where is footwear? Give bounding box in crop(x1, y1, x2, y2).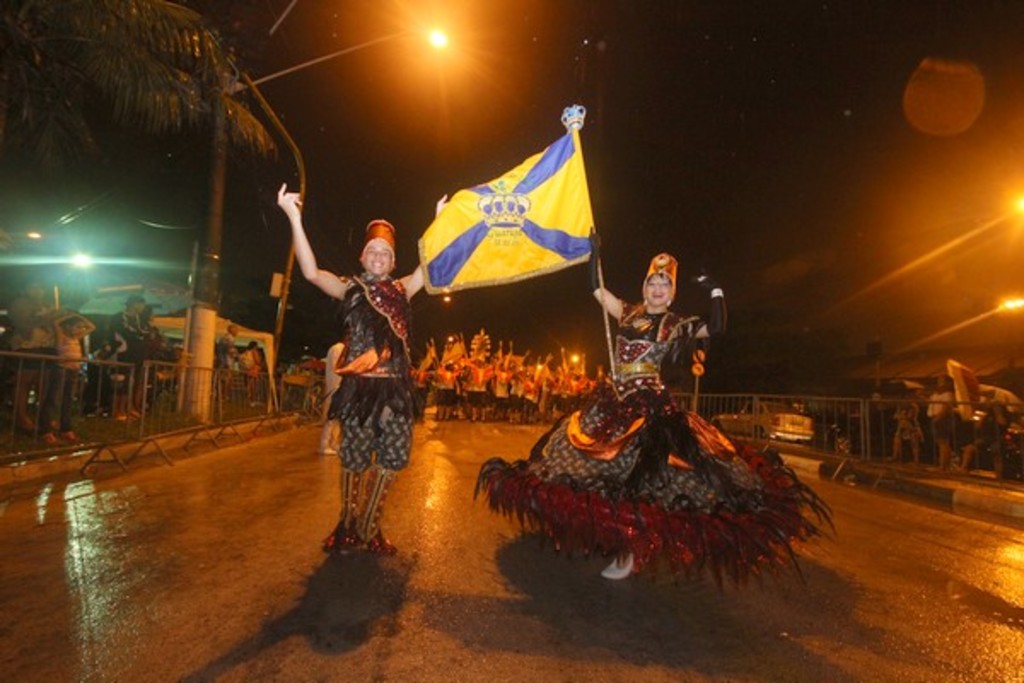
crop(329, 470, 360, 552).
